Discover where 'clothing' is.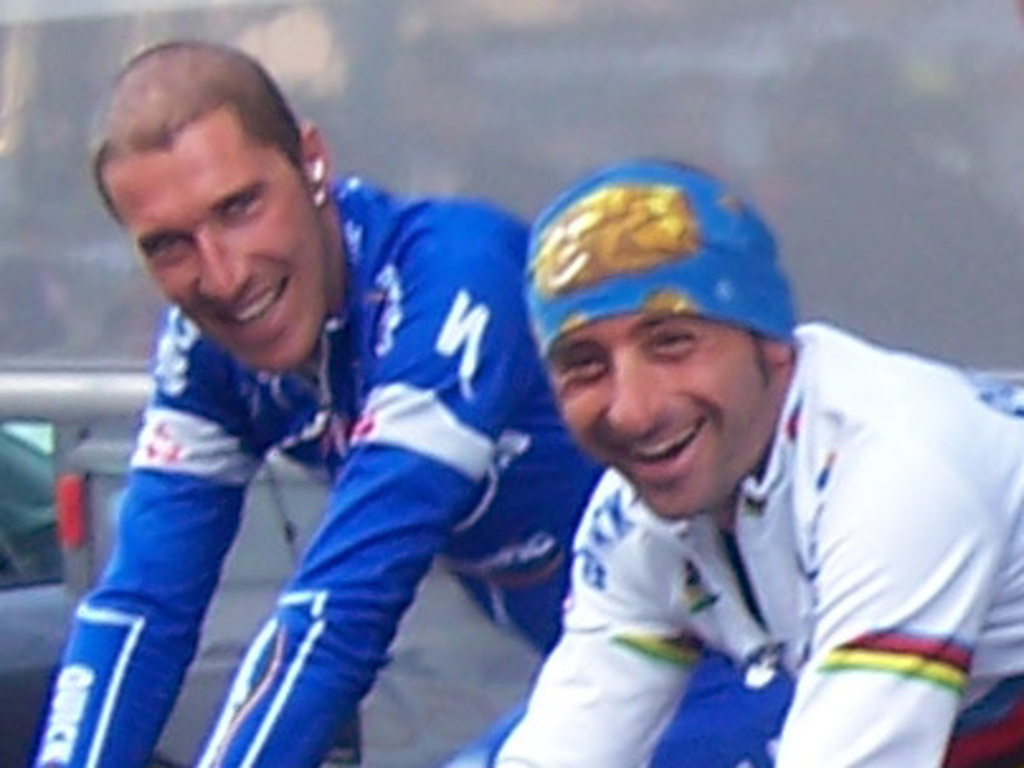
Discovered at l=30, t=175, r=608, b=765.
